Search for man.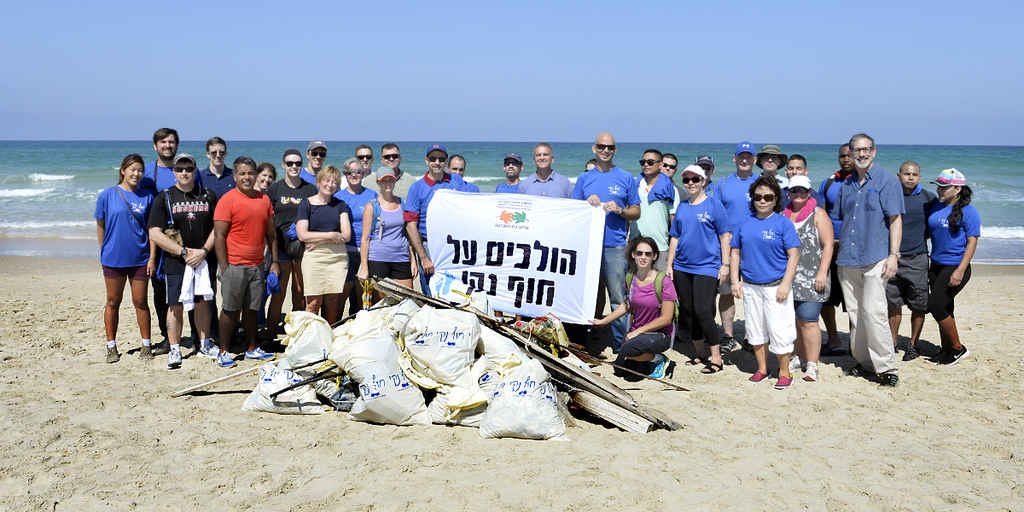
Found at 813,141,861,357.
